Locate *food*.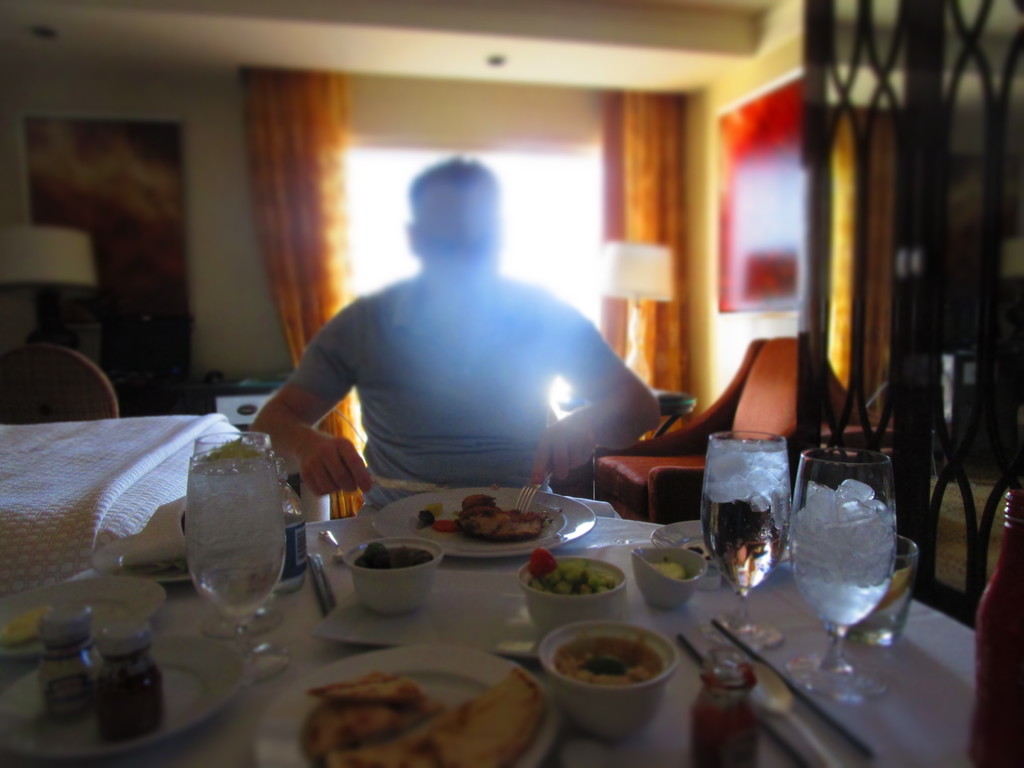
Bounding box: [x1=529, y1=548, x2=616, y2=593].
